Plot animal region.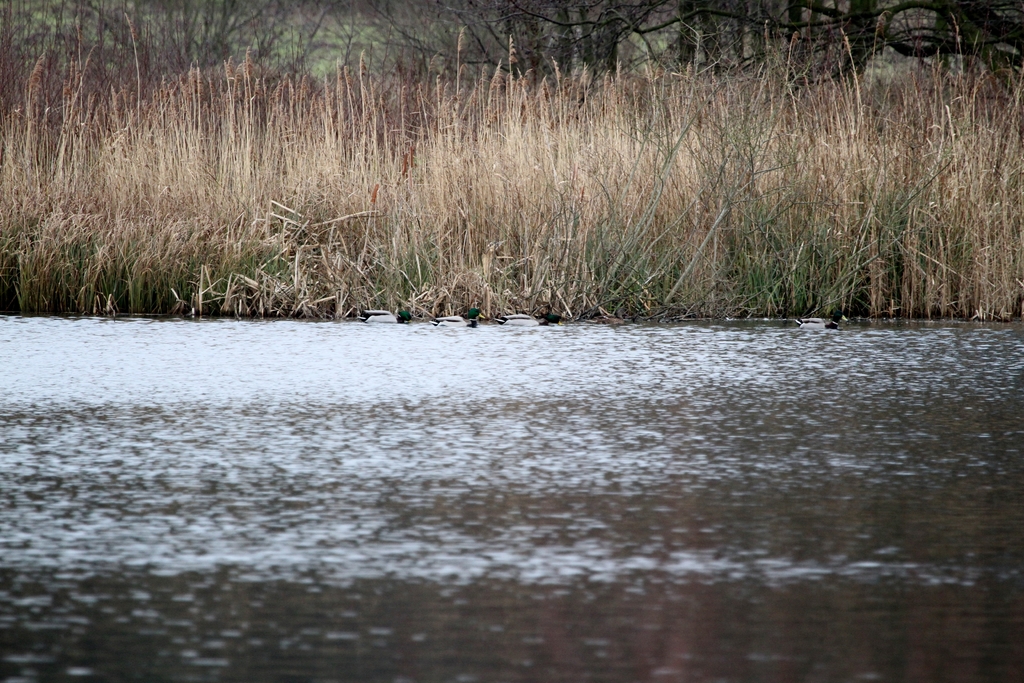
Plotted at 358:307:413:325.
